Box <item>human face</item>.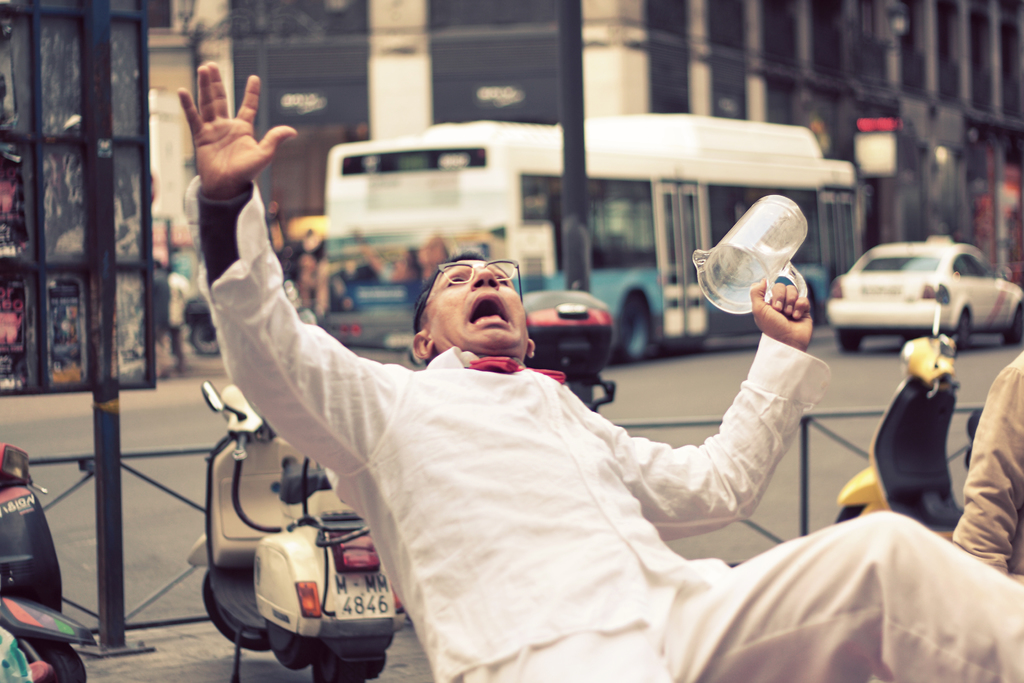
Rect(425, 260, 525, 343).
